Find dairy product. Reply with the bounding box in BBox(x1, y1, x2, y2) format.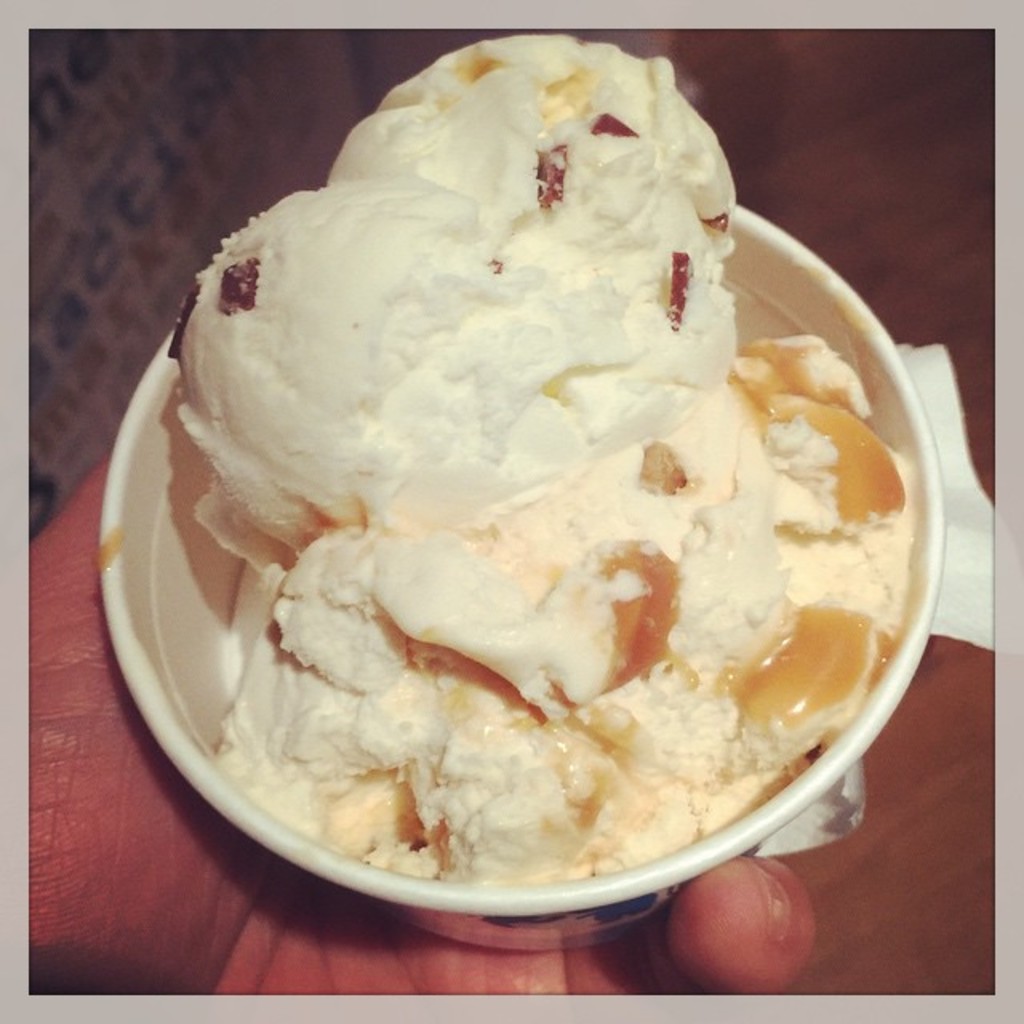
BBox(194, 338, 936, 890).
